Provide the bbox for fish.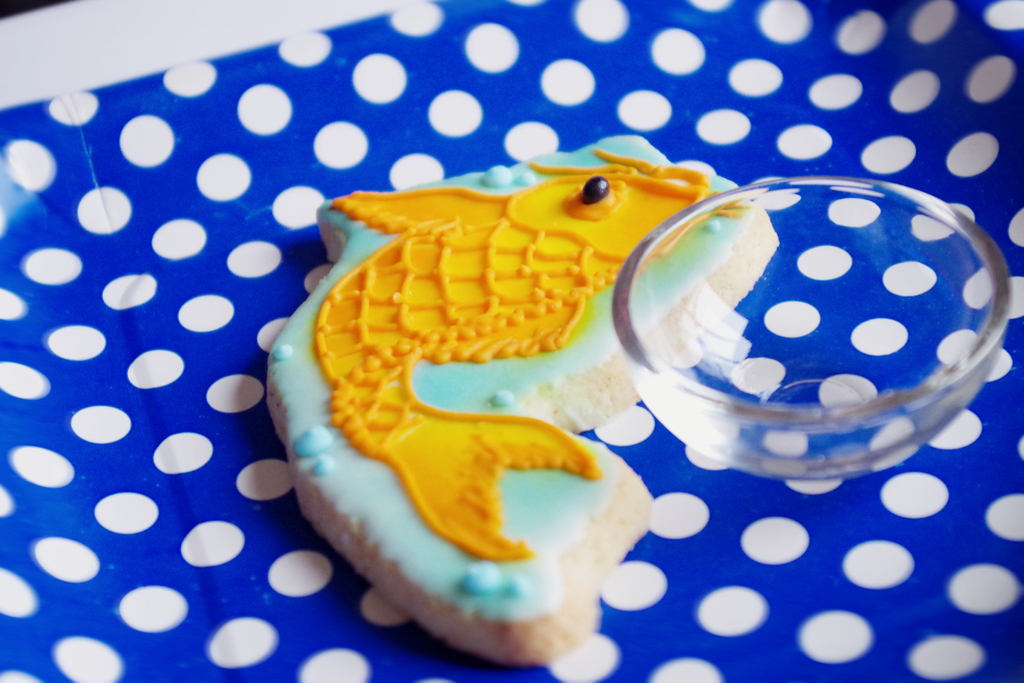
[251, 144, 760, 632].
